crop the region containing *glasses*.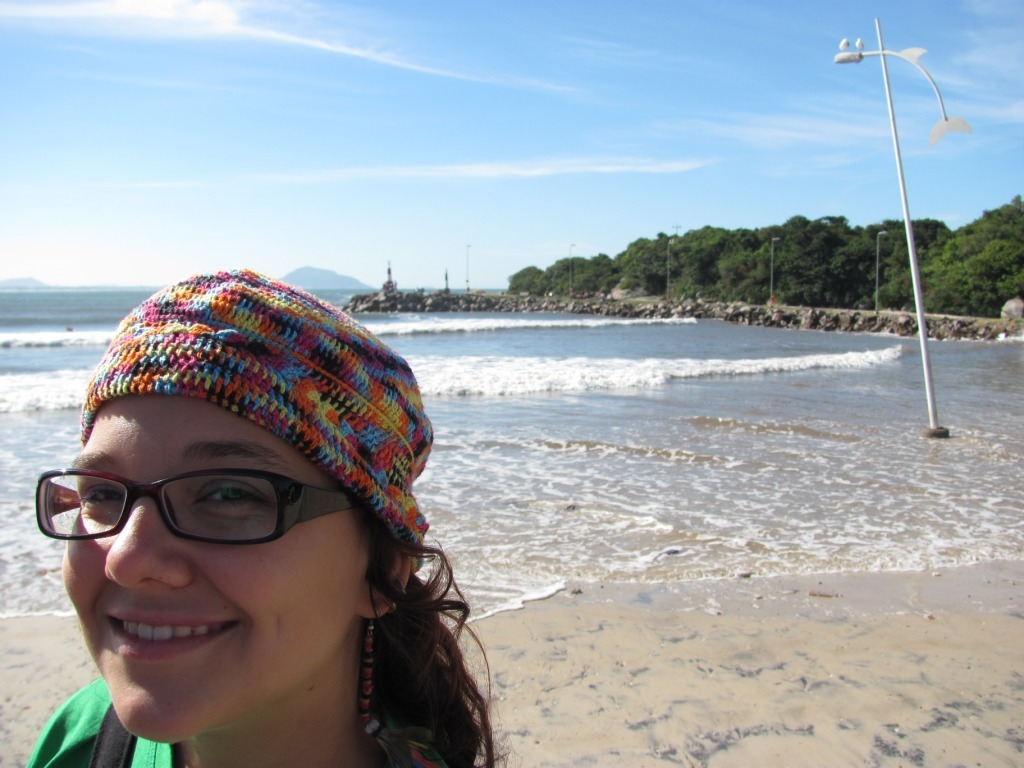
Crop region: bbox=(36, 476, 338, 569).
